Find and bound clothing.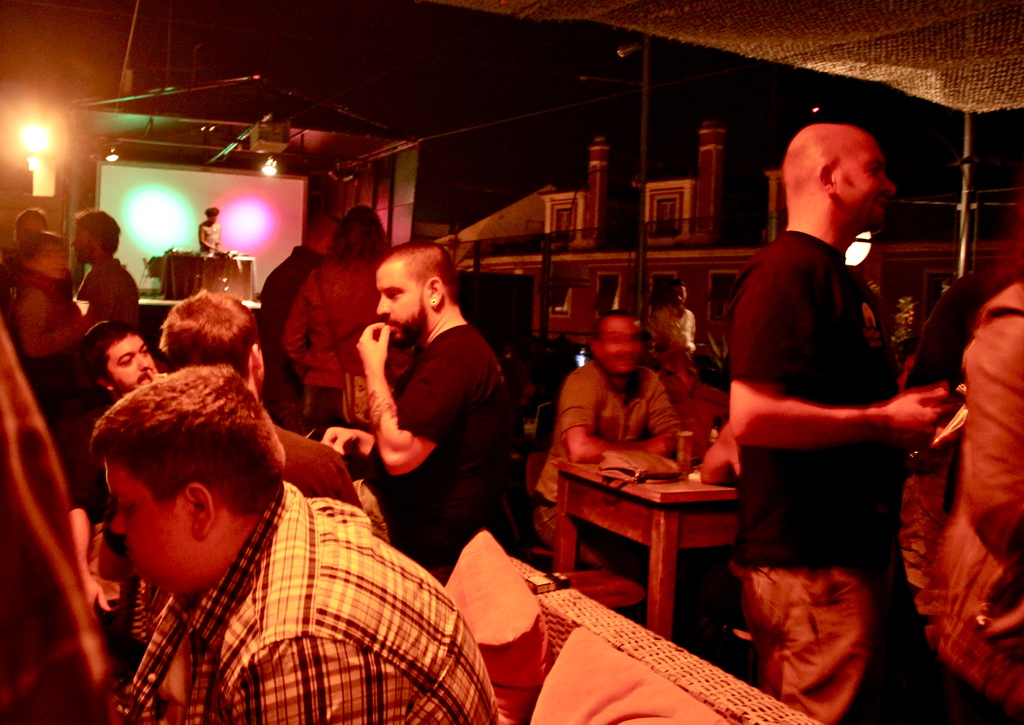
Bound: 11/275/86/431.
